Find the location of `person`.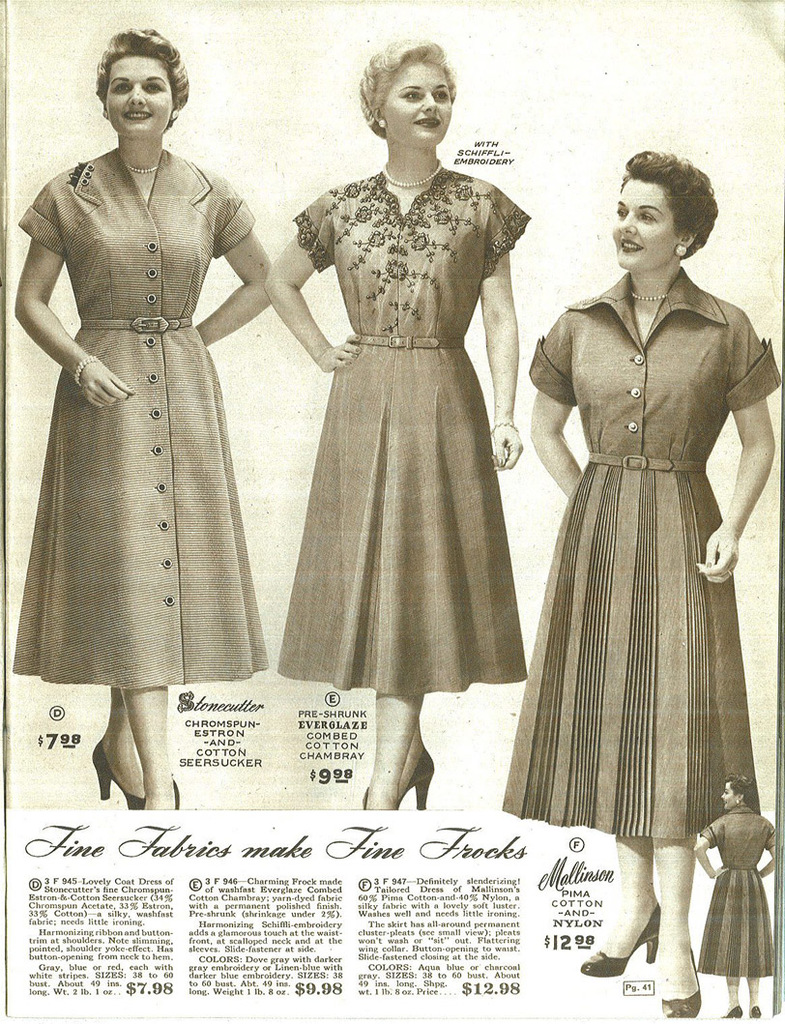
Location: 693, 773, 778, 1017.
